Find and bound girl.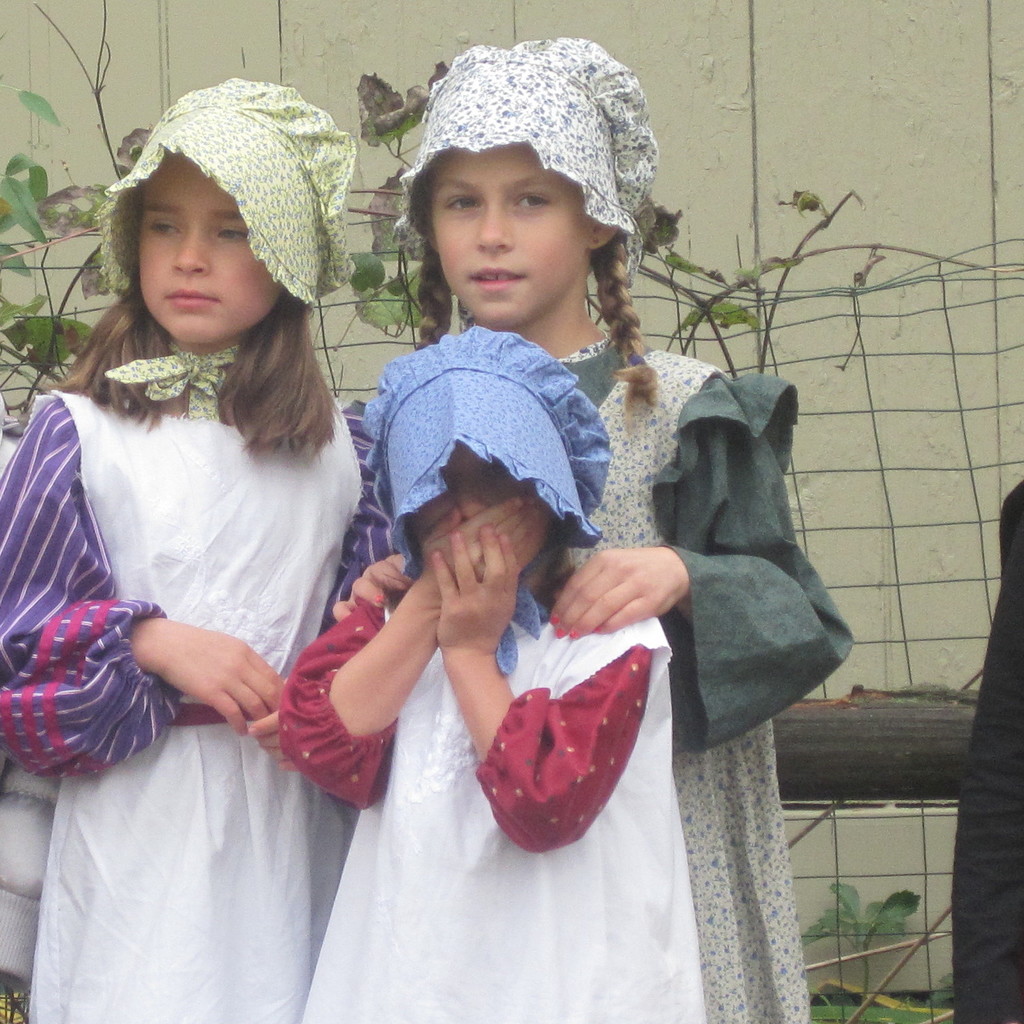
Bound: bbox=[277, 324, 692, 1023].
